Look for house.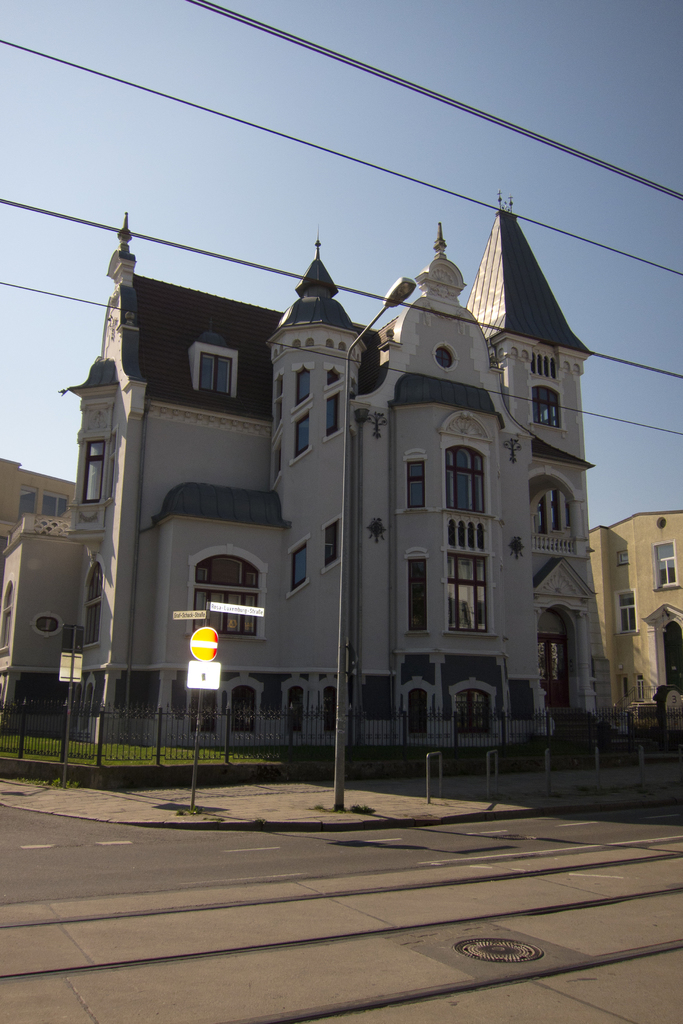
Found: BBox(0, 456, 72, 620).
